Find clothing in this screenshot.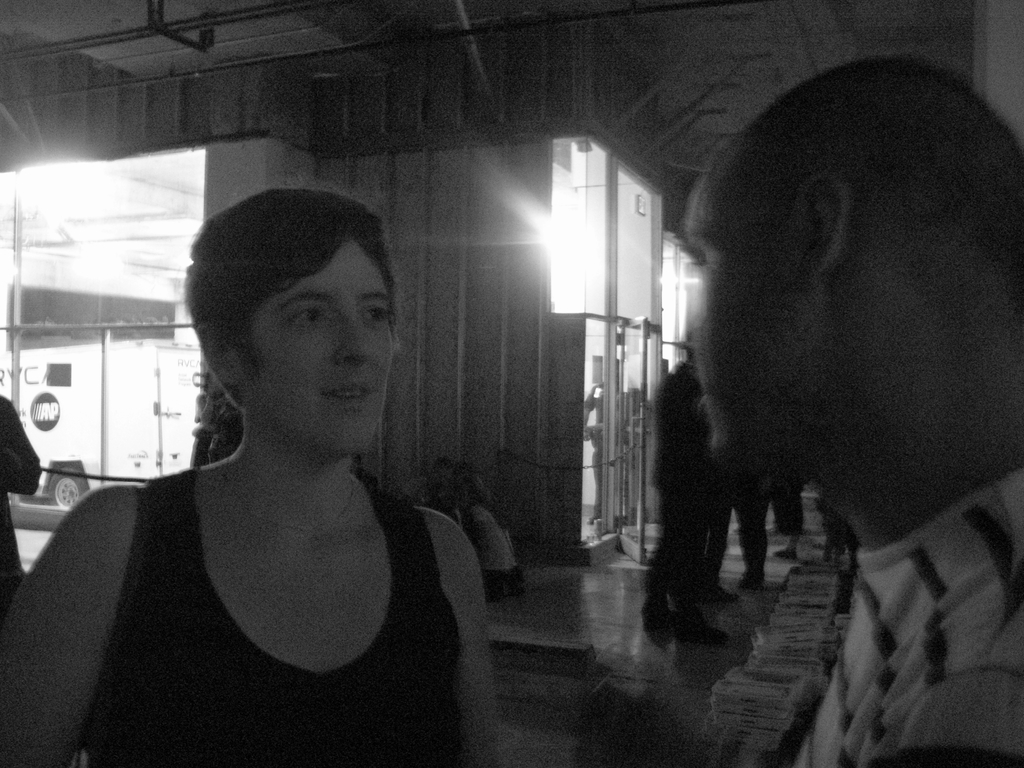
The bounding box for clothing is [left=42, top=374, right=501, bottom=759].
